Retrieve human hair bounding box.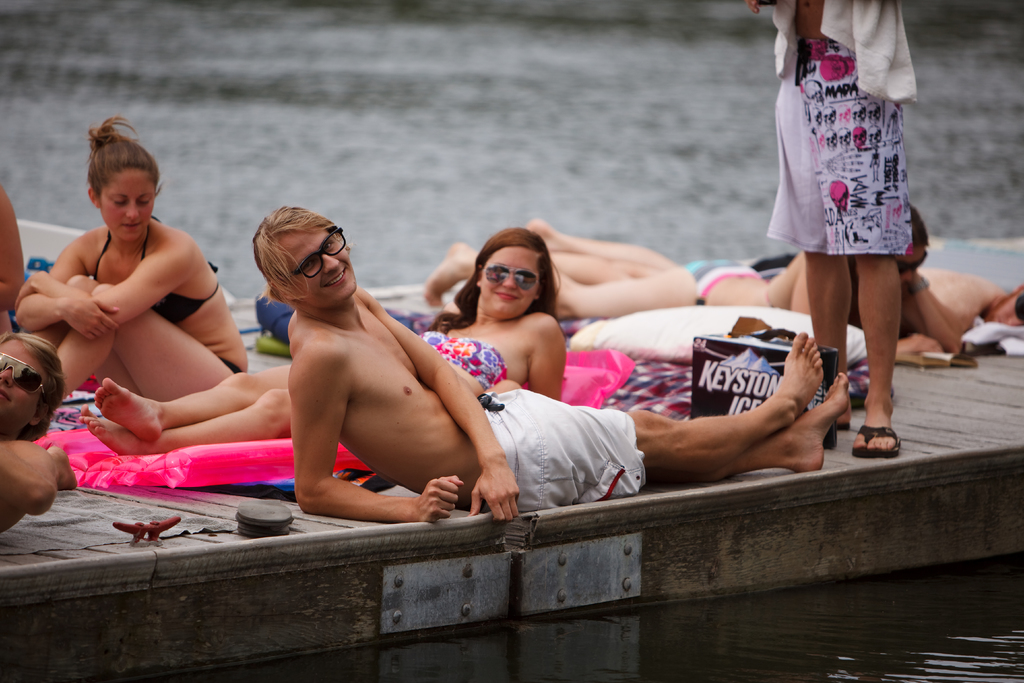
Bounding box: (241,201,351,297).
